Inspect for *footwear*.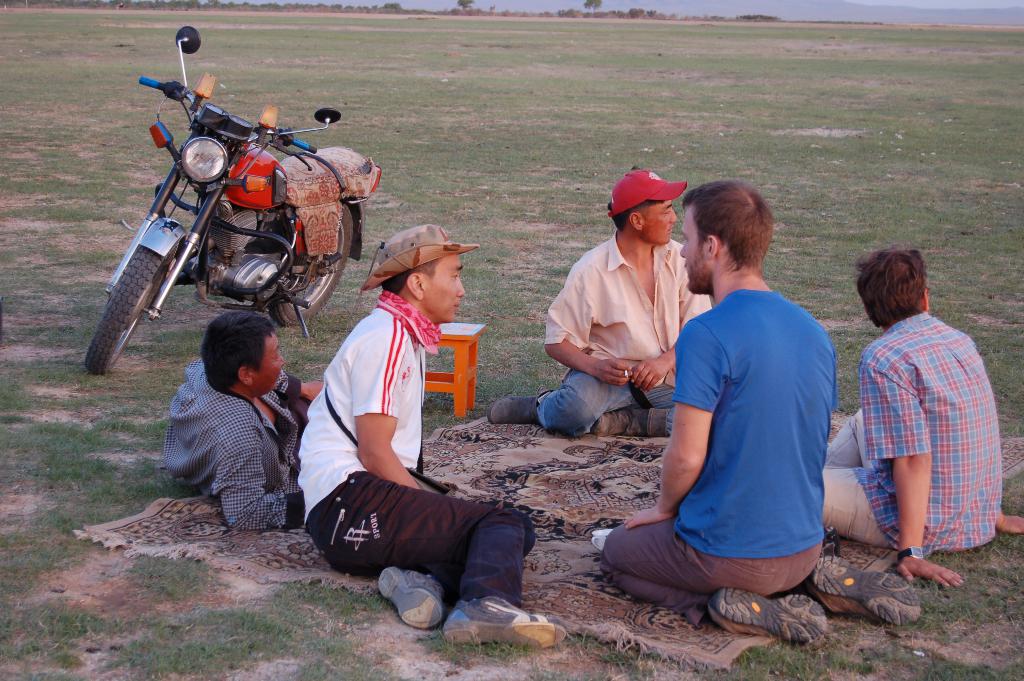
Inspection: <bbox>806, 552, 924, 630</bbox>.
